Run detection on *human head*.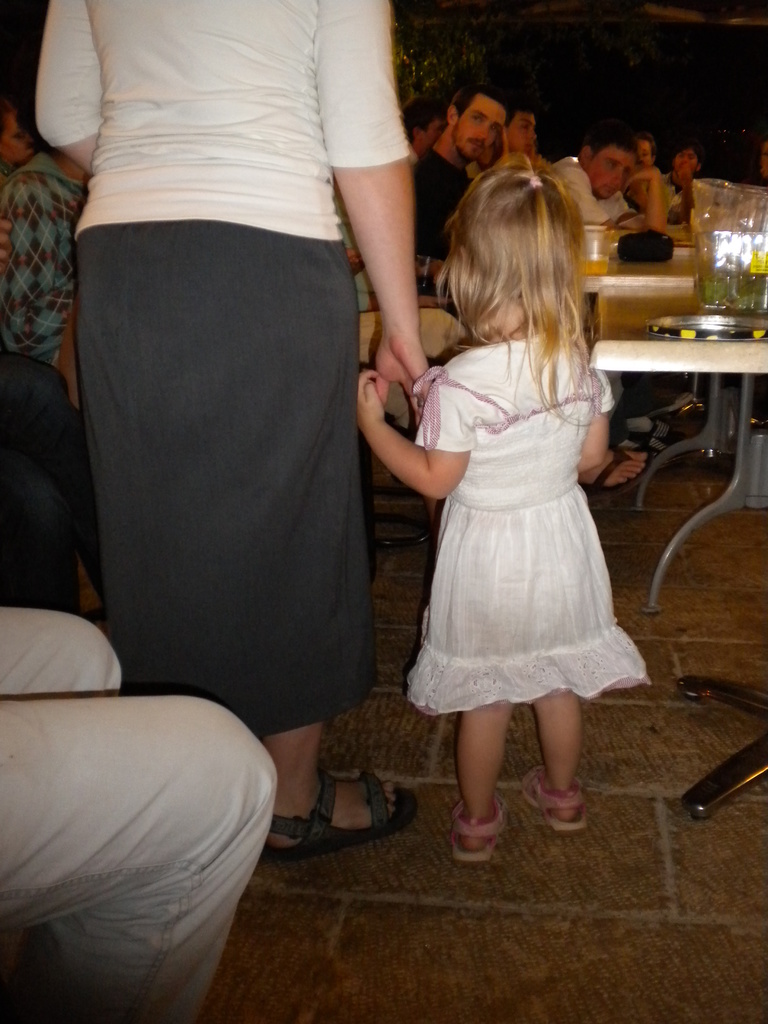
Result: <bbox>447, 162, 596, 330</bbox>.
